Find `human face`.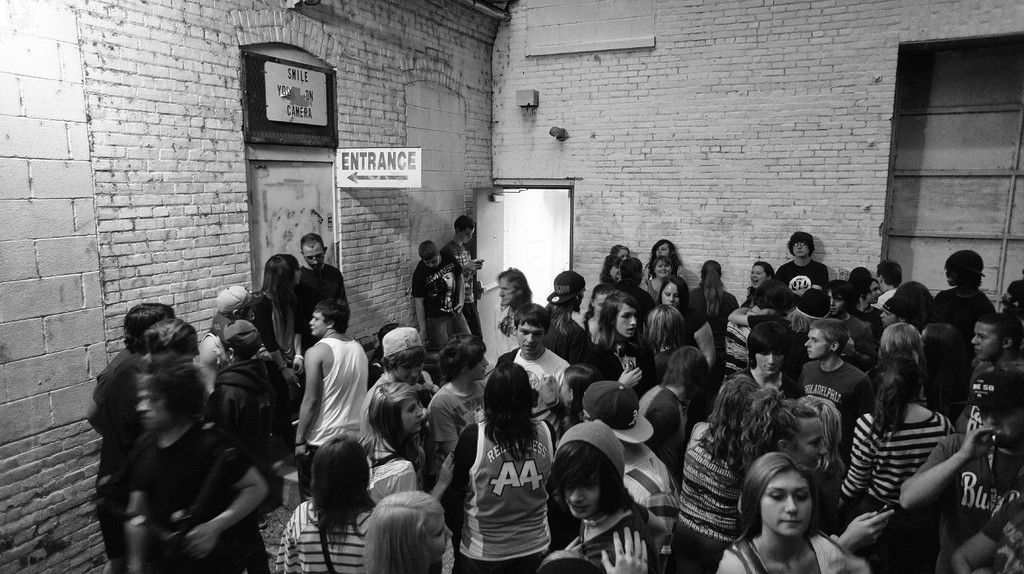
<region>659, 275, 684, 312</region>.
